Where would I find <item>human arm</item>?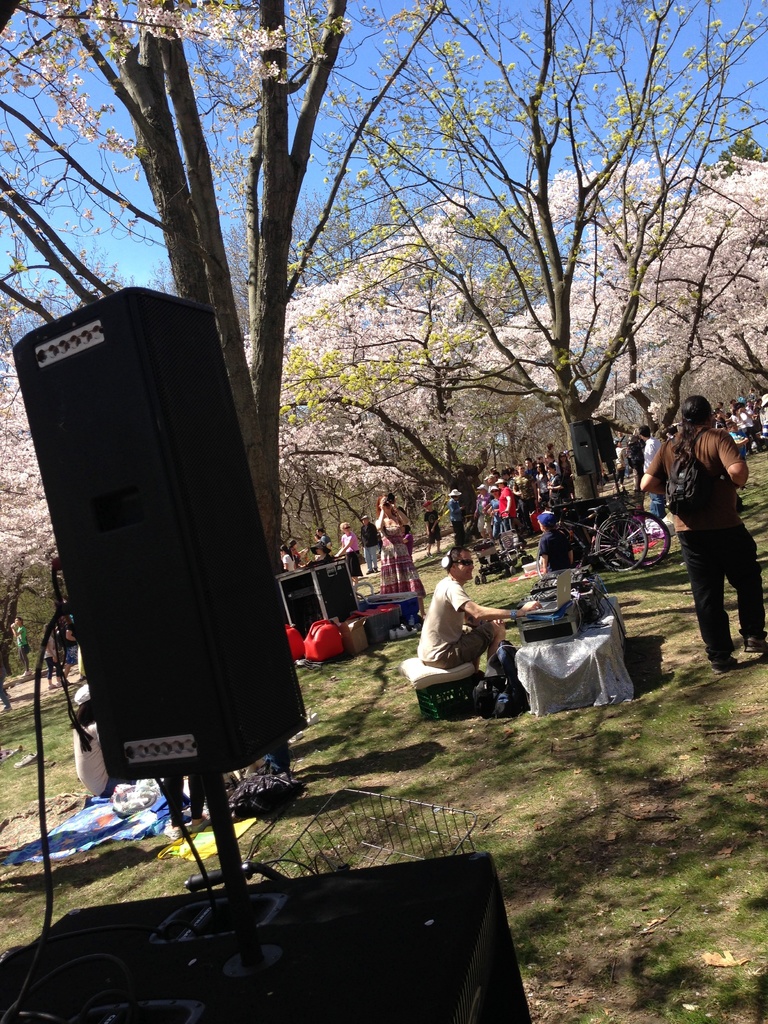
At crop(452, 589, 541, 627).
